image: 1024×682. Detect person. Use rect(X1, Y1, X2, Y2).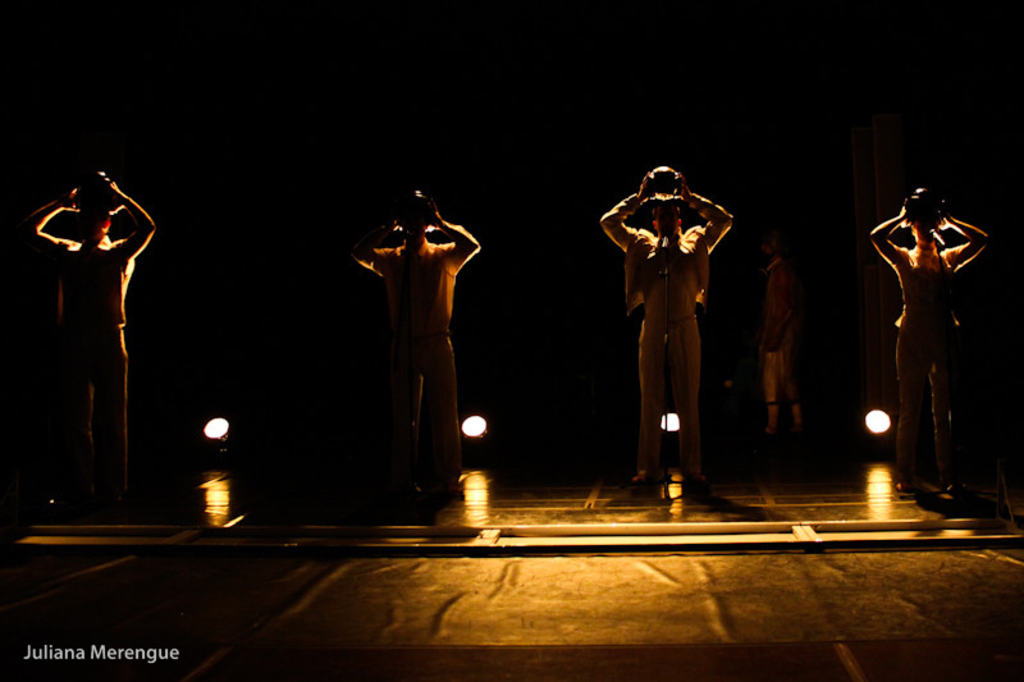
rect(591, 173, 741, 500).
